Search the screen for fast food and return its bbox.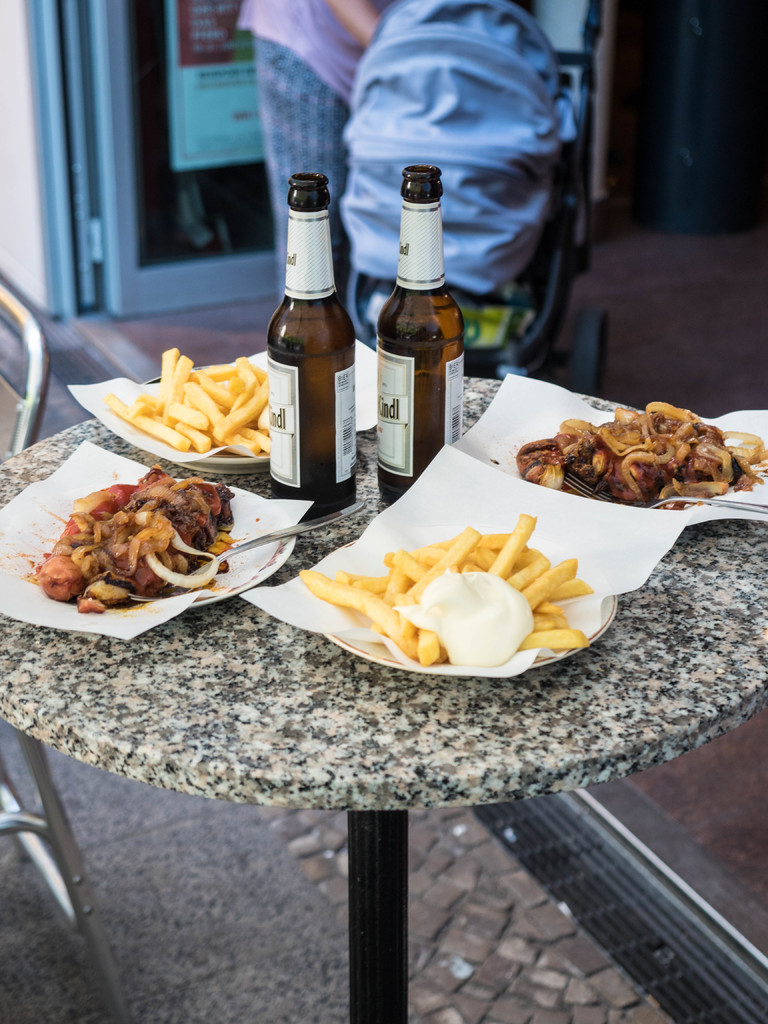
Found: [503,553,548,597].
